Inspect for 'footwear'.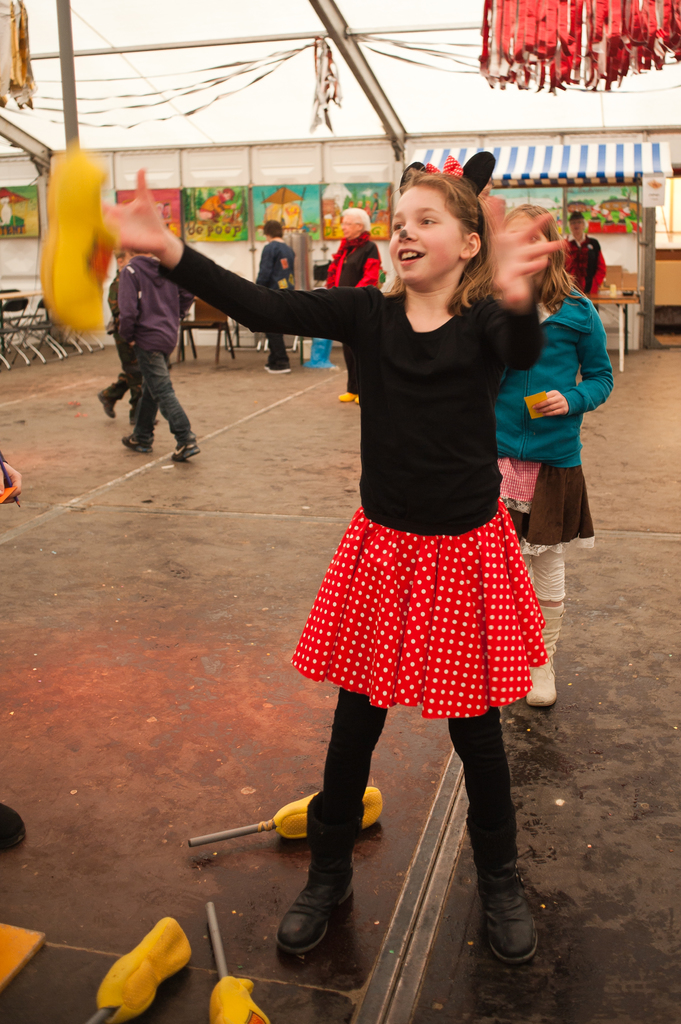
Inspection: 95:390:115:421.
